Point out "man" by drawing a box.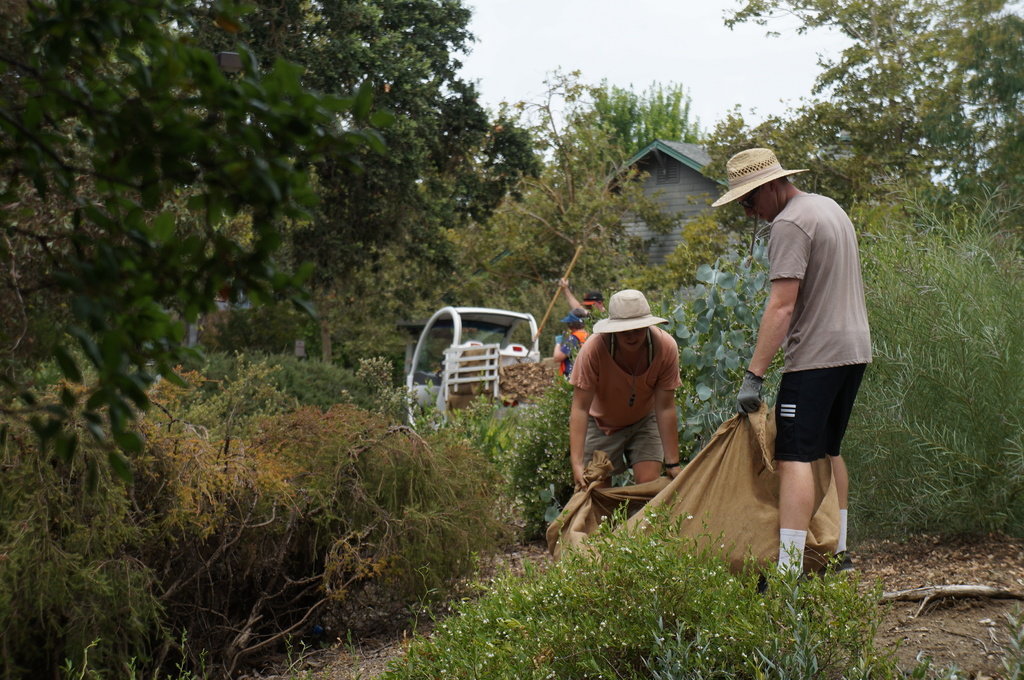
BBox(732, 138, 888, 601).
